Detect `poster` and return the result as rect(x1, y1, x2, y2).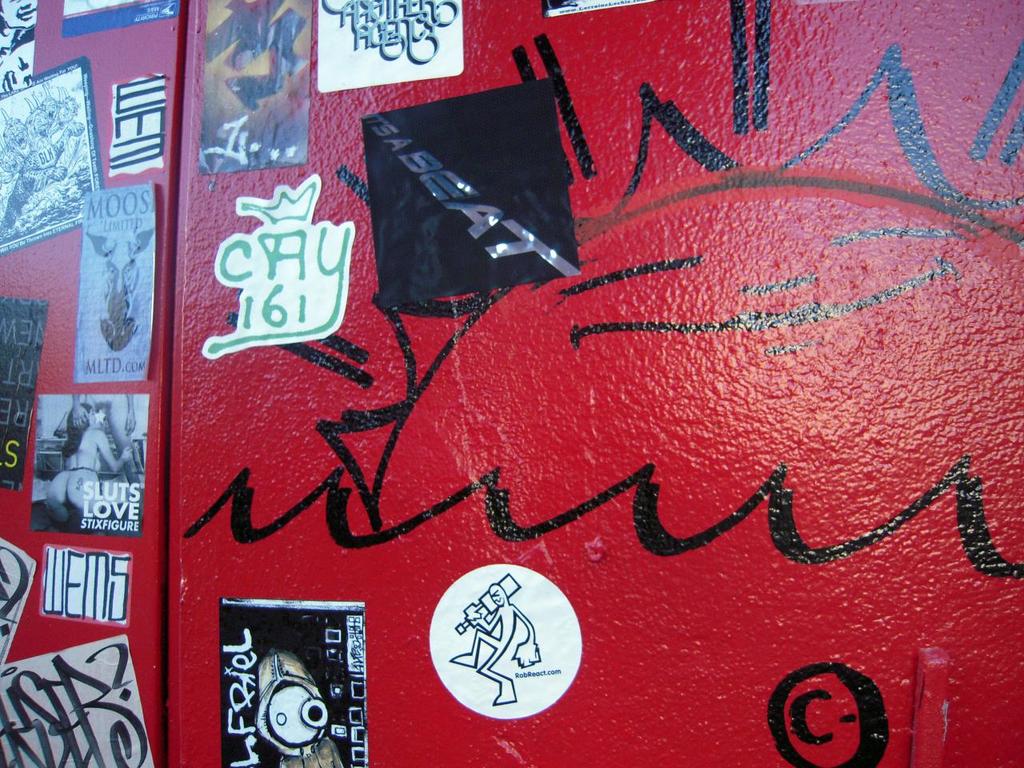
rect(0, 296, 50, 494).
